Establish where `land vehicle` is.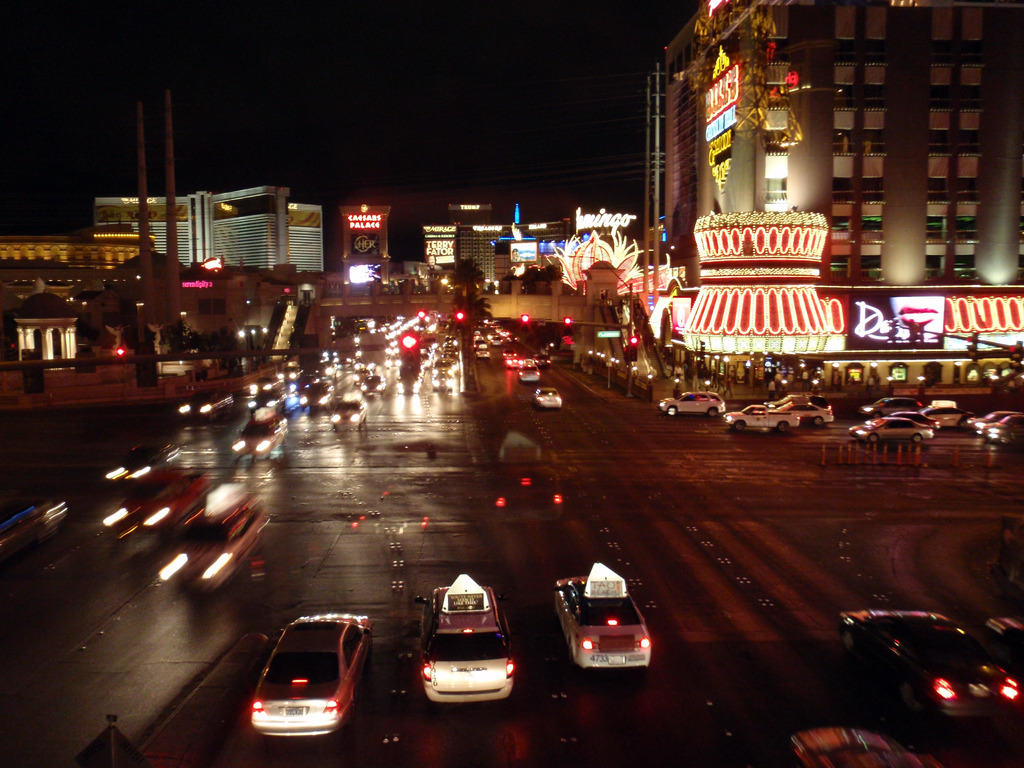
Established at bbox=(723, 401, 801, 437).
